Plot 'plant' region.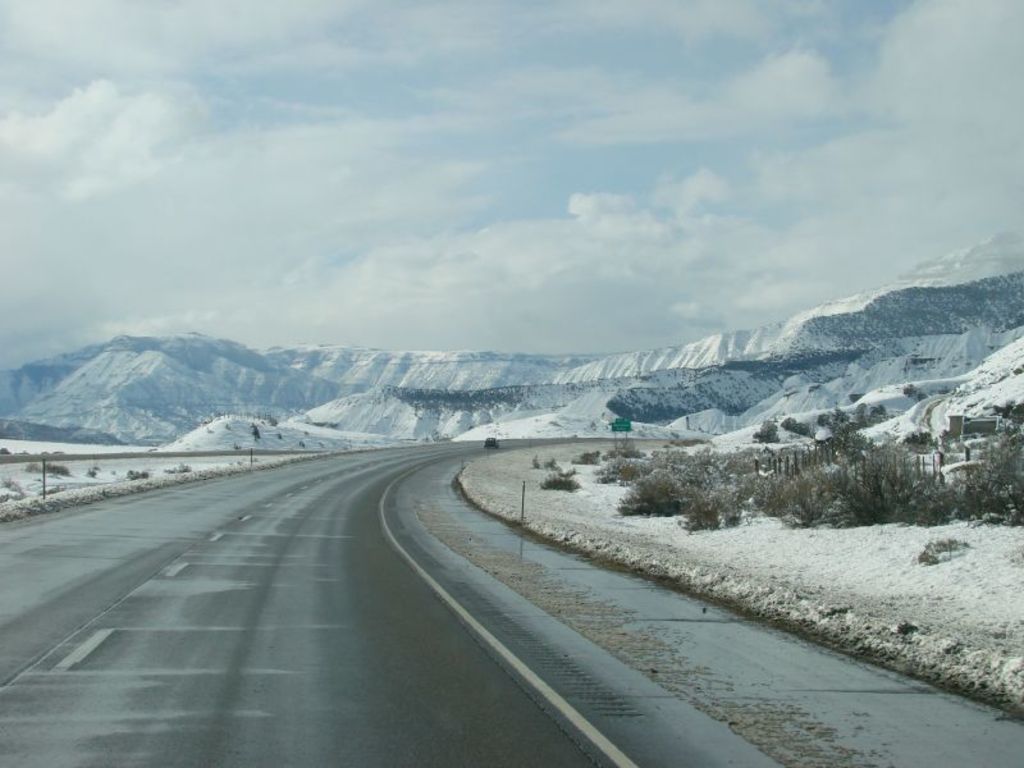
Plotted at {"x1": 895, "y1": 617, "x2": 919, "y2": 632}.
